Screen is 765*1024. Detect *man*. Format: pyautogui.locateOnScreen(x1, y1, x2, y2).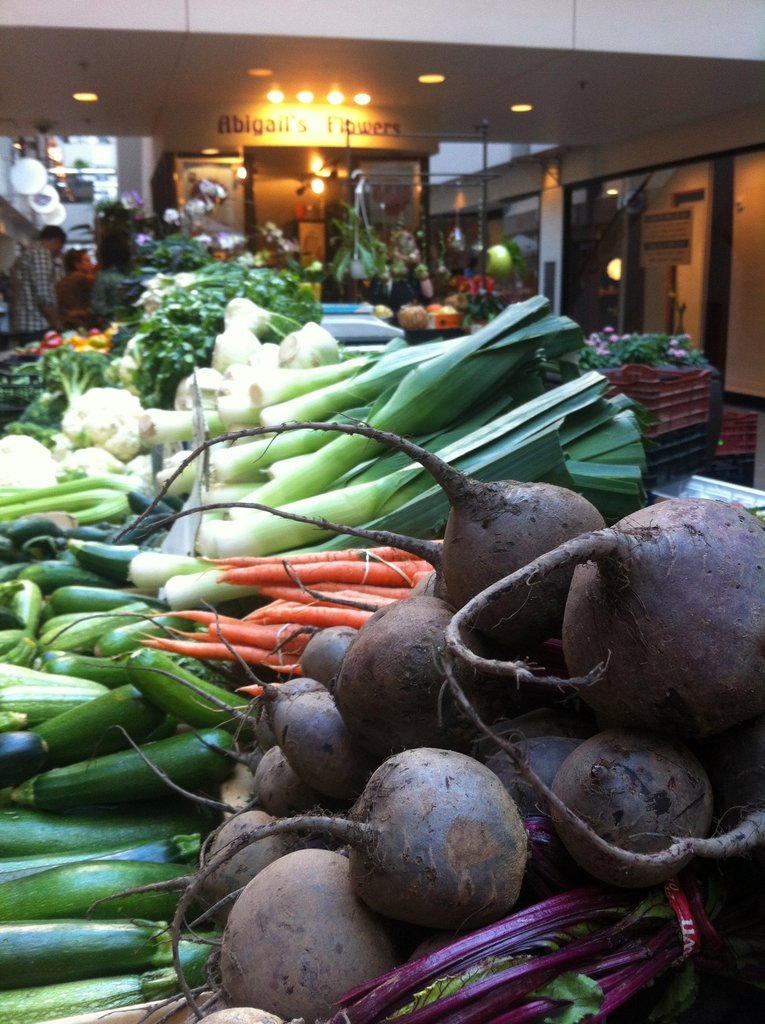
pyautogui.locateOnScreen(60, 248, 102, 305).
